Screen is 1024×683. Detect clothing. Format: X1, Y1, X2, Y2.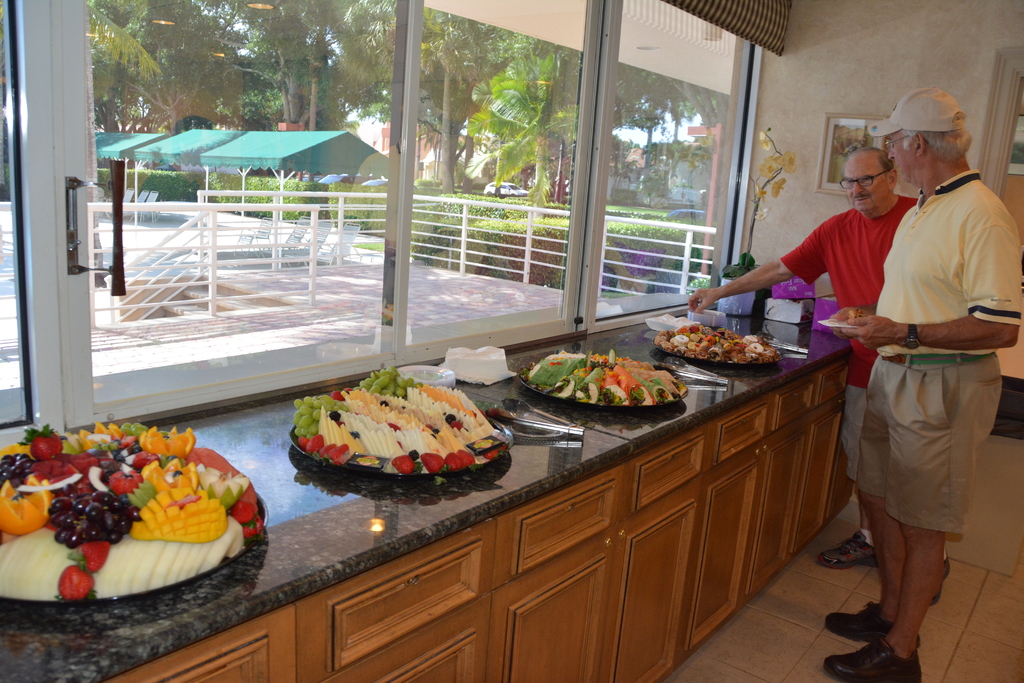
779, 197, 918, 486.
